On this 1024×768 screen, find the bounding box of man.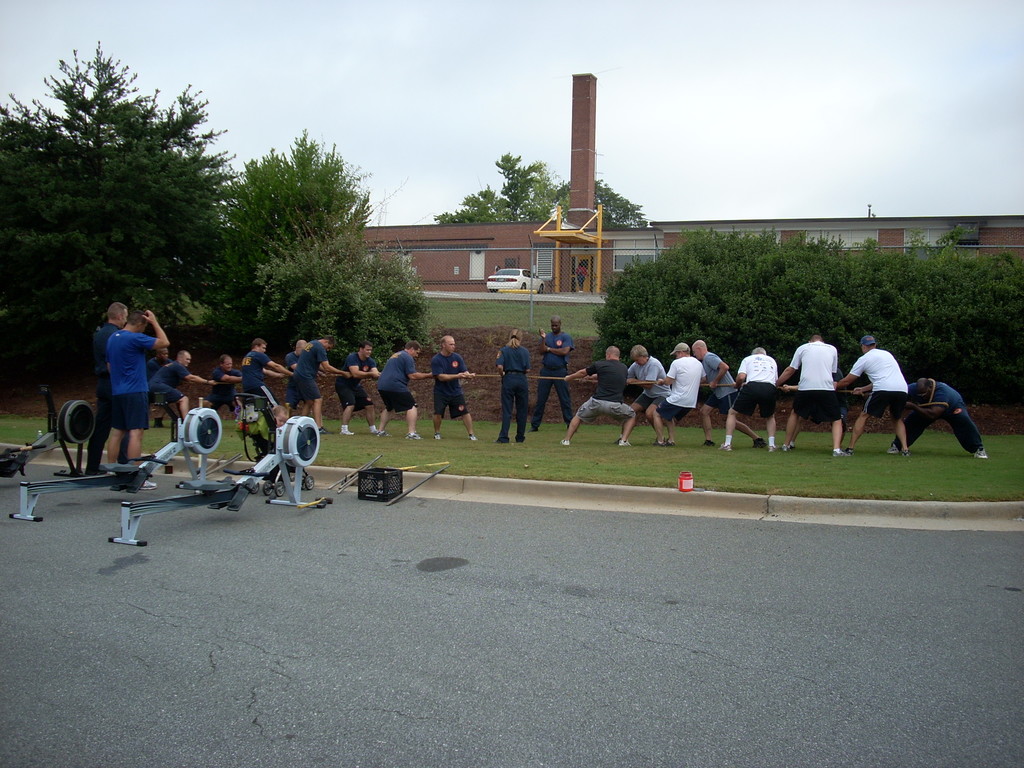
Bounding box: l=292, t=332, r=348, b=435.
